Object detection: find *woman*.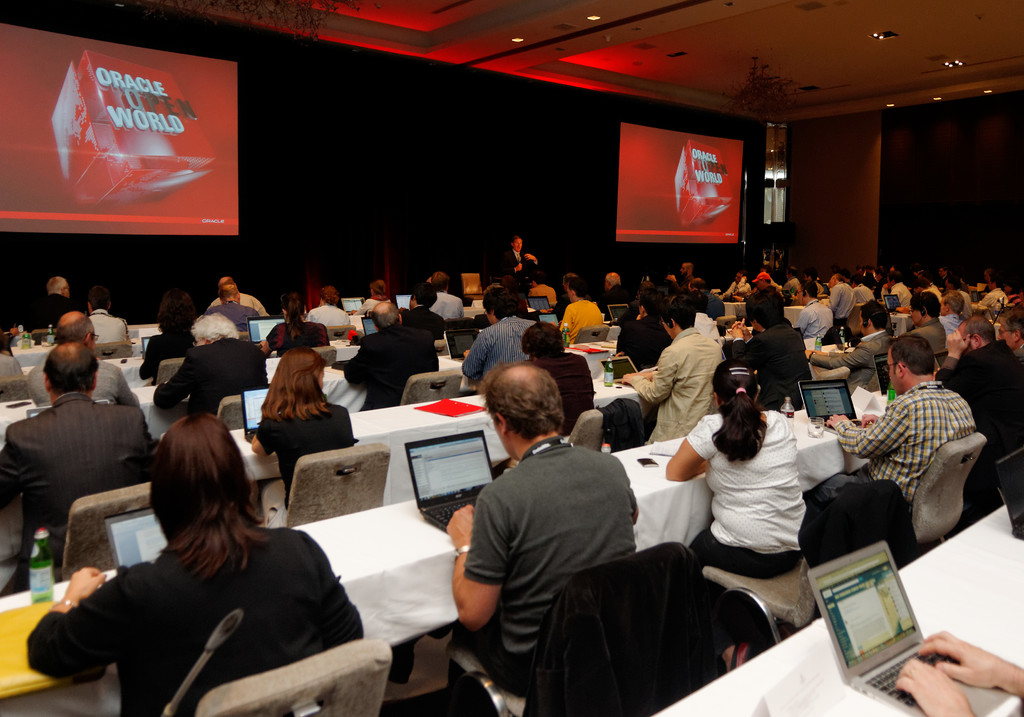
pyautogui.locateOnScreen(56, 397, 358, 704).
